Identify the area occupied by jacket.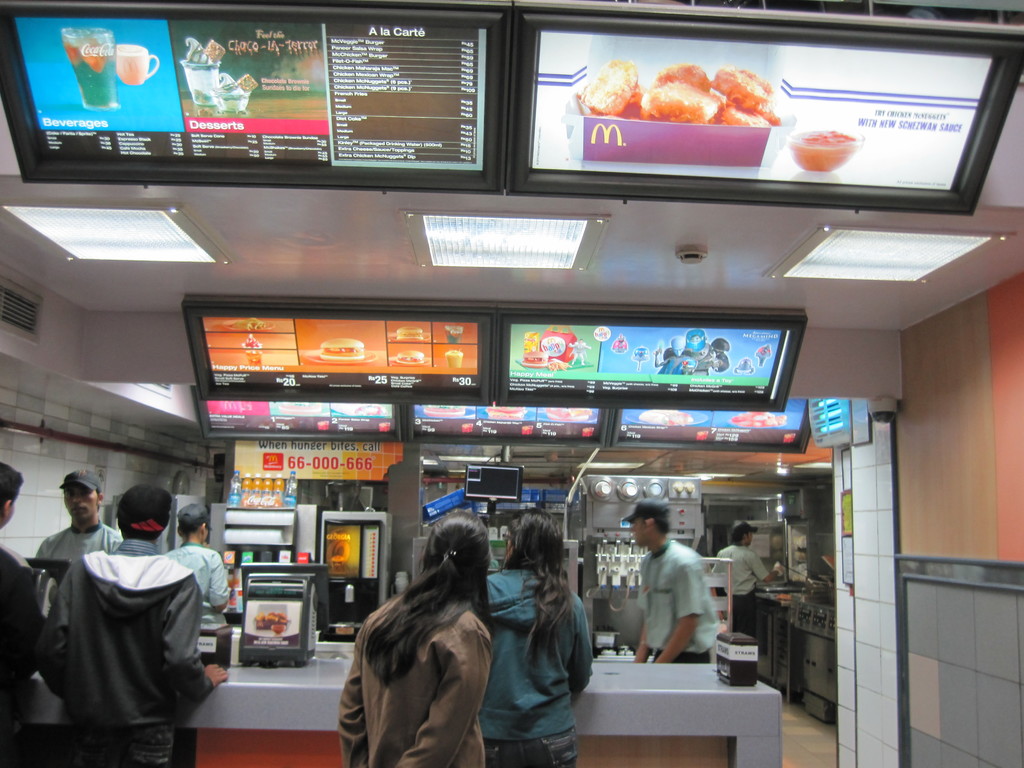
Area: bbox=[24, 505, 221, 751].
